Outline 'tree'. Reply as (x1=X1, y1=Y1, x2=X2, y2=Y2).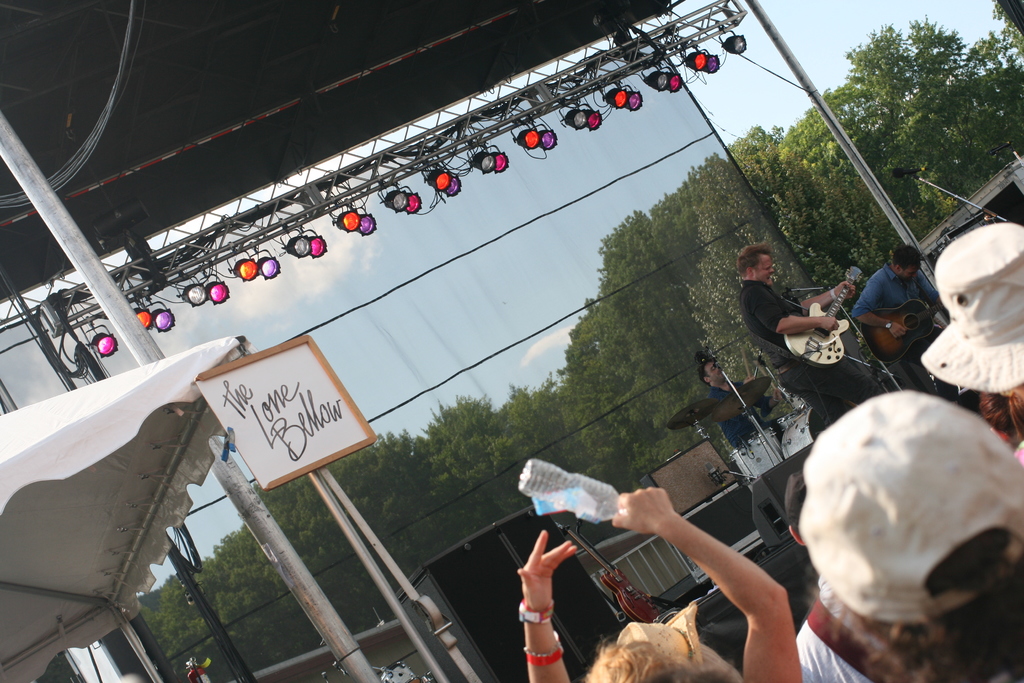
(x1=192, y1=540, x2=308, y2=652).
